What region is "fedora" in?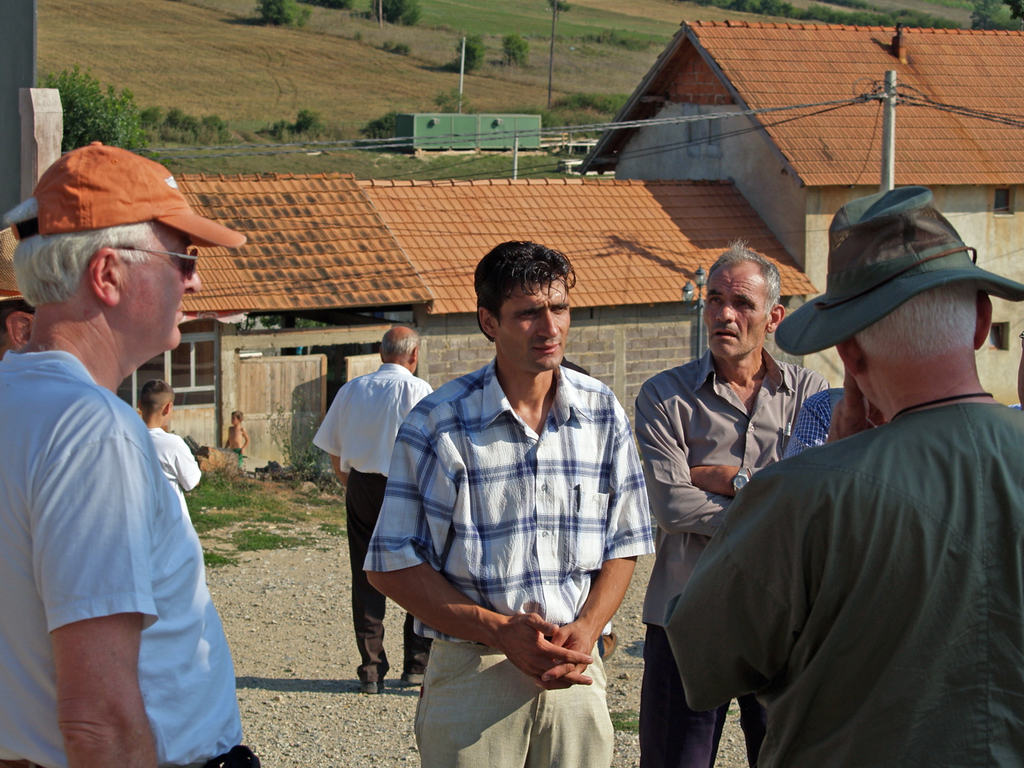
787,190,1008,382.
